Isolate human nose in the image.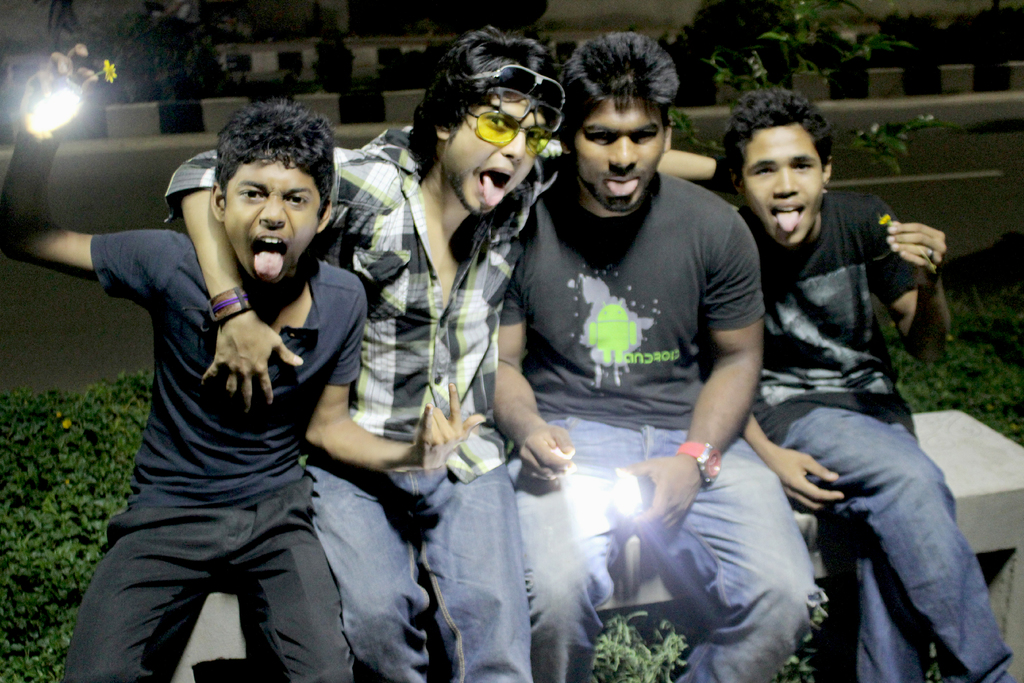
Isolated region: l=258, t=195, r=288, b=227.
